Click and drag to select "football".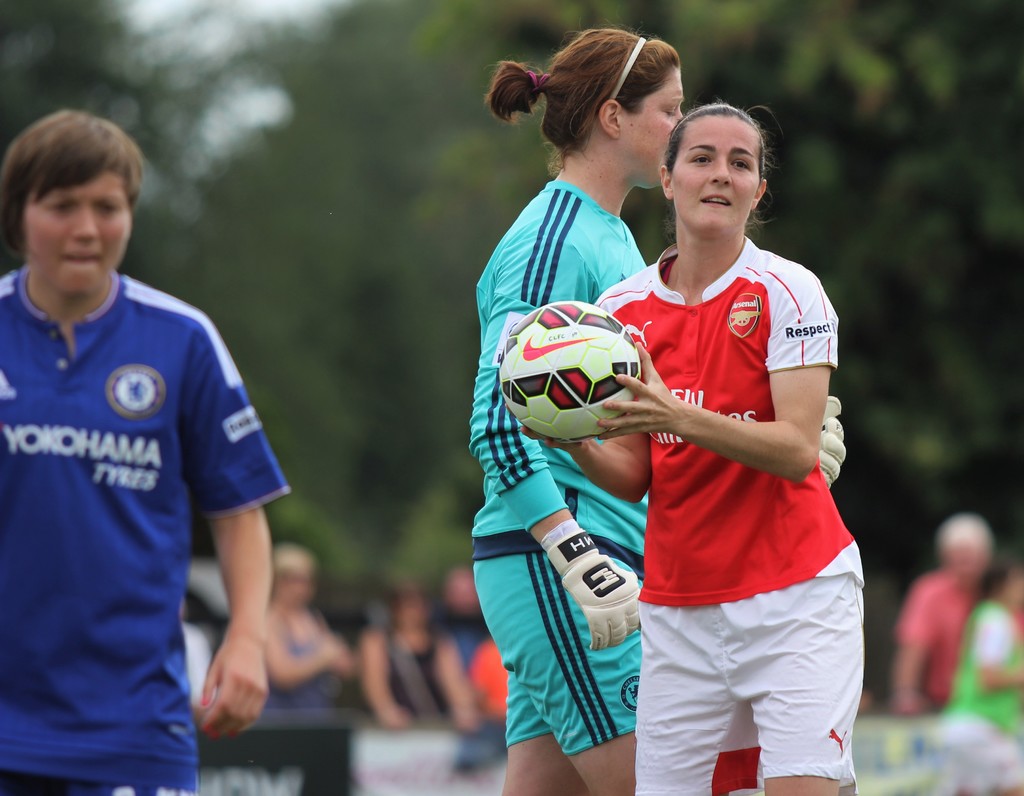
Selection: left=497, top=299, right=643, bottom=443.
